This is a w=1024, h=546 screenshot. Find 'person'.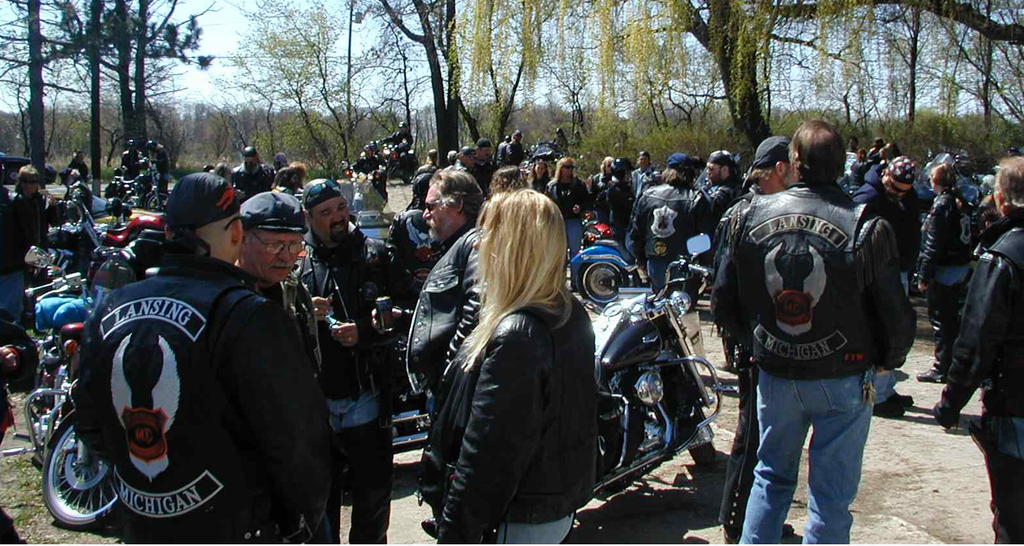
Bounding box: bbox=(416, 186, 596, 545).
